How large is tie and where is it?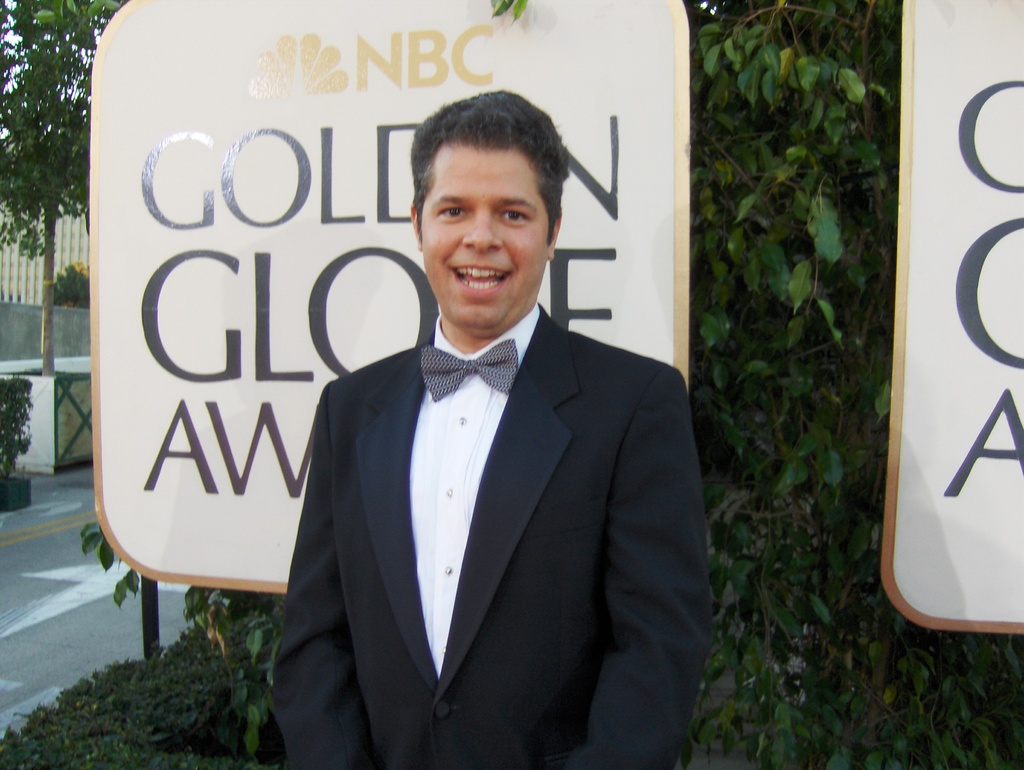
Bounding box: select_region(422, 336, 516, 405).
